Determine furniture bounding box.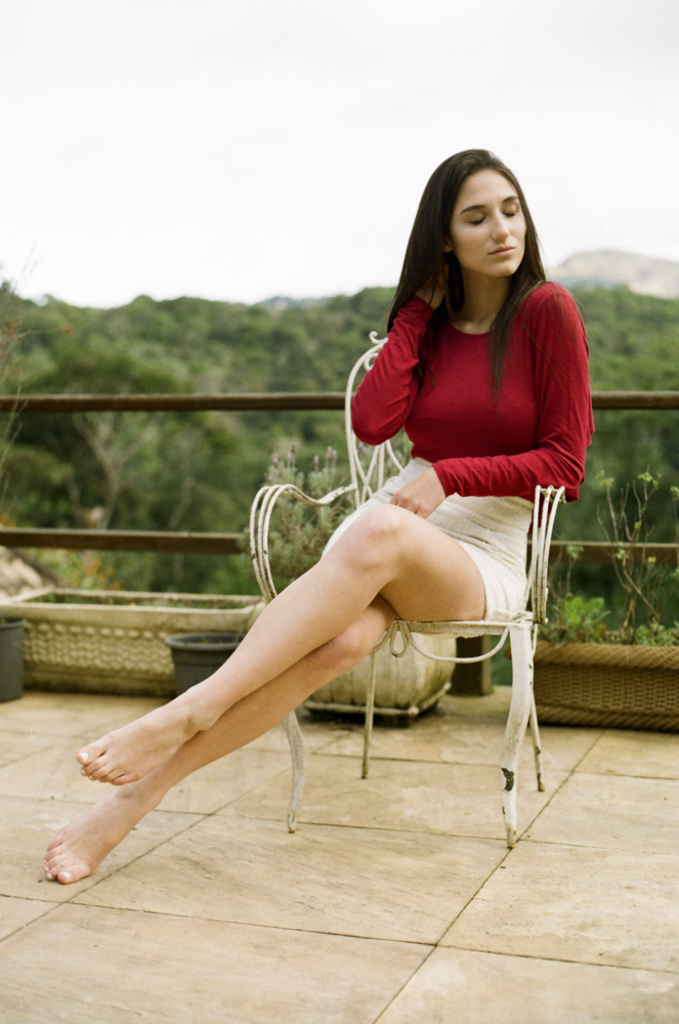
Determined: (x1=248, y1=329, x2=563, y2=847).
